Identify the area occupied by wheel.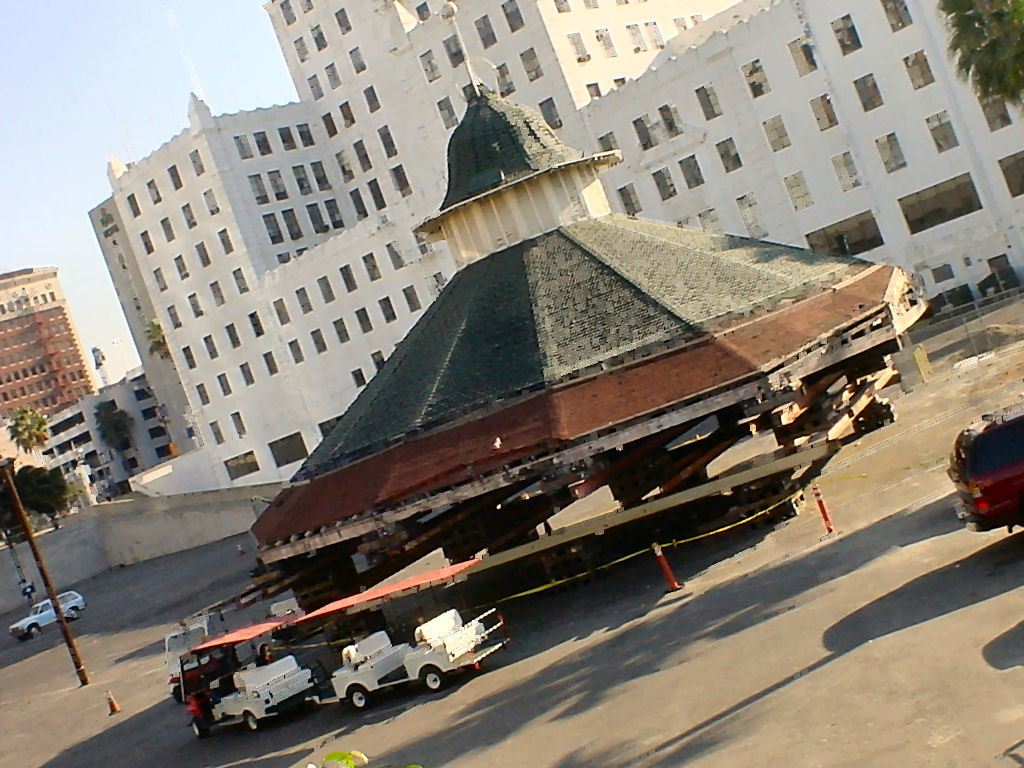
Area: crop(68, 610, 79, 619).
